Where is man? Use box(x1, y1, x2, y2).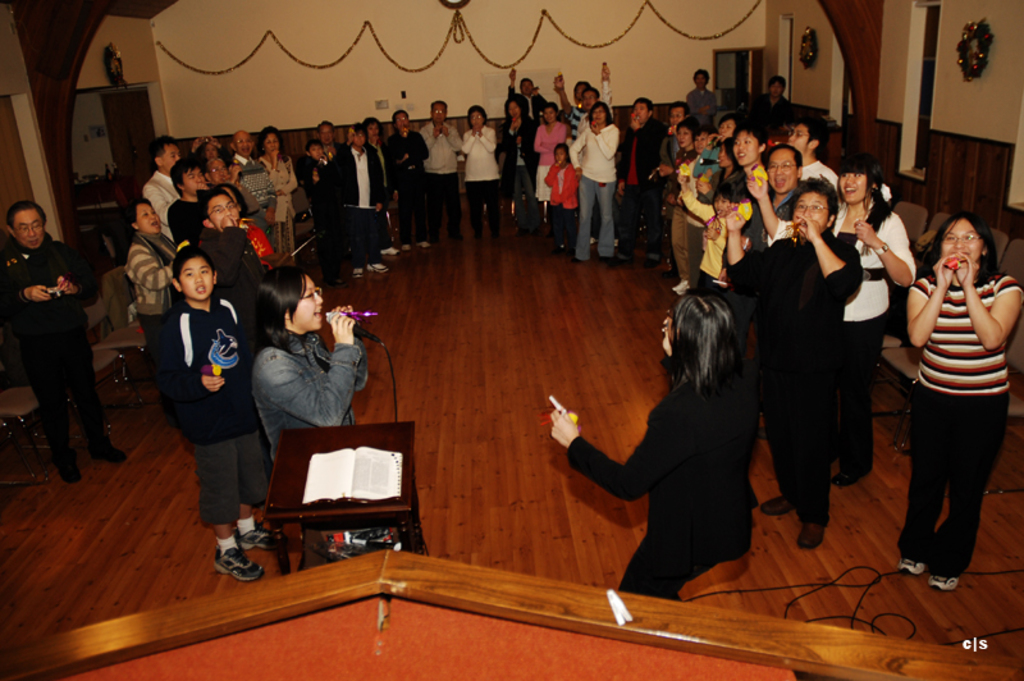
box(616, 92, 662, 266).
